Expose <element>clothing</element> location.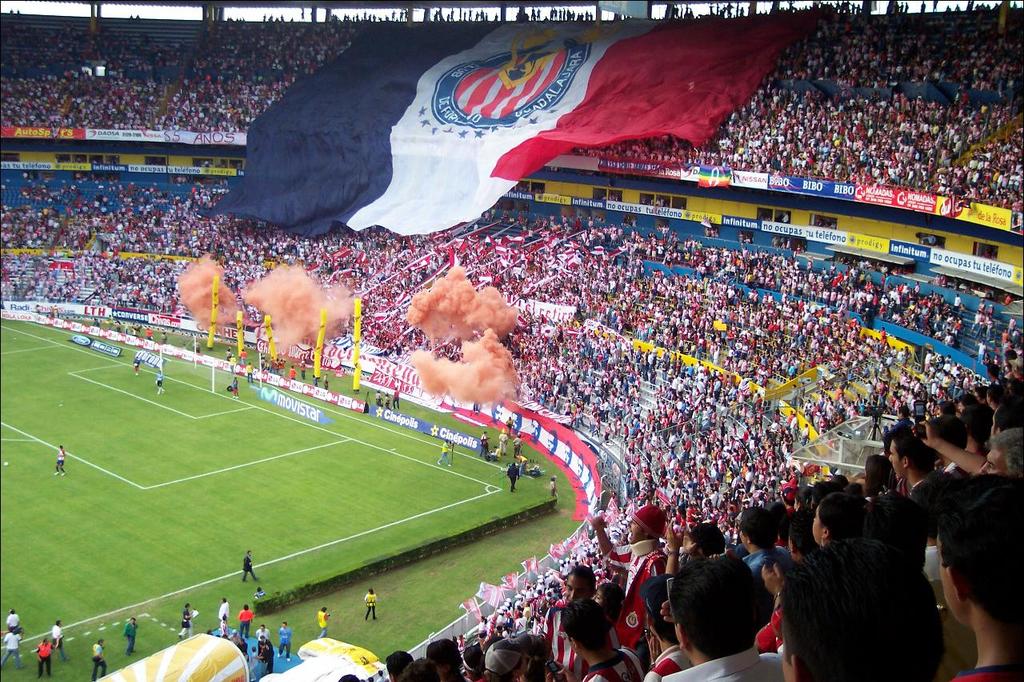
Exposed at locate(660, 645, 782, 680).
